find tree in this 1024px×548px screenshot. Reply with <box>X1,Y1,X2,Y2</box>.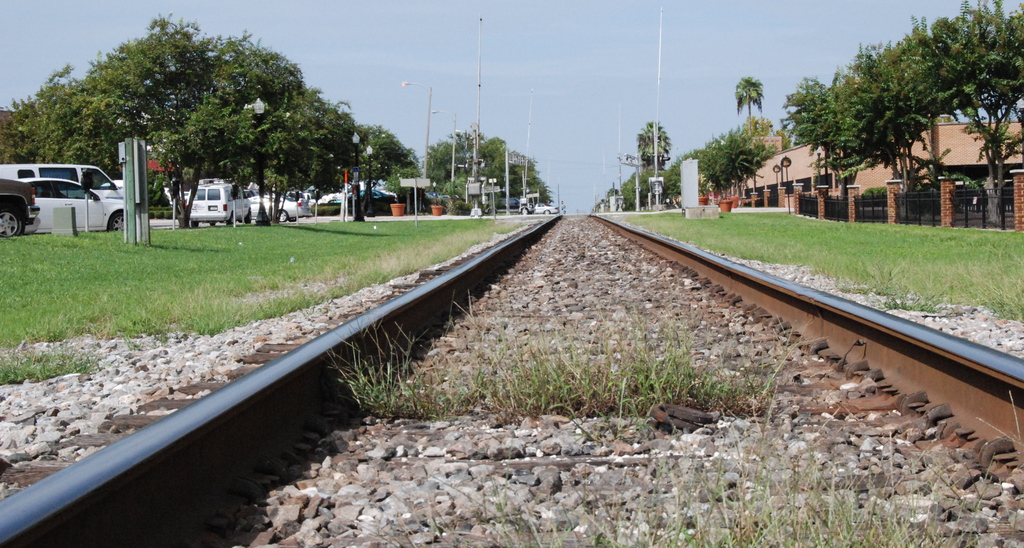
<box>60,12,371,223</box>.
